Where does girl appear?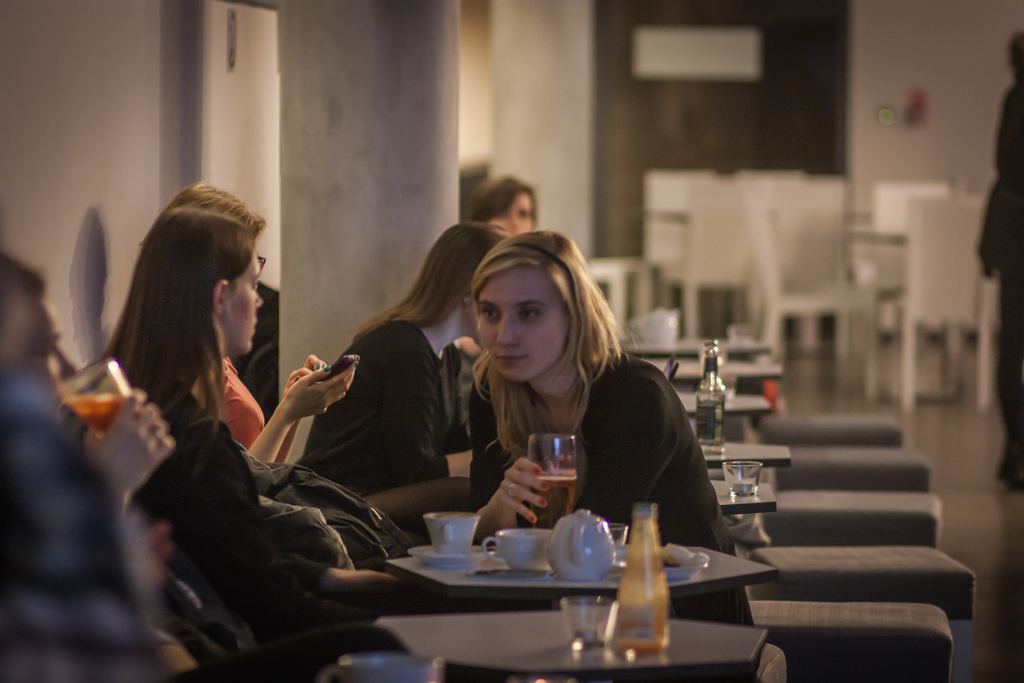
Appears at bbox(458, 171, 534, 239).
